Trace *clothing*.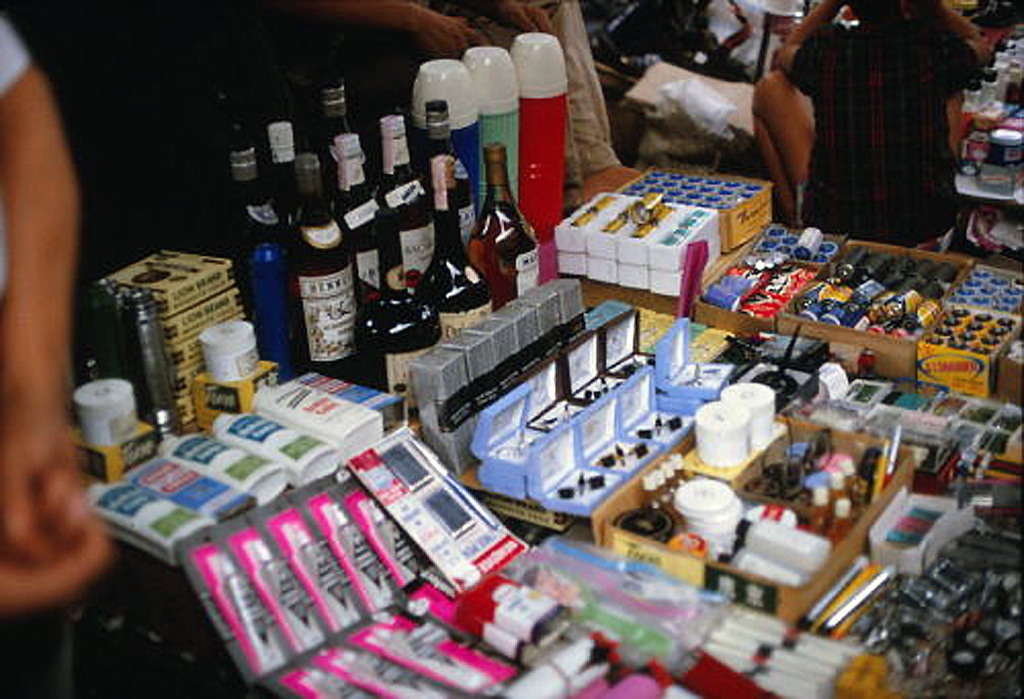
Traced to (left=786, top=190, right=803, bottom=227).
